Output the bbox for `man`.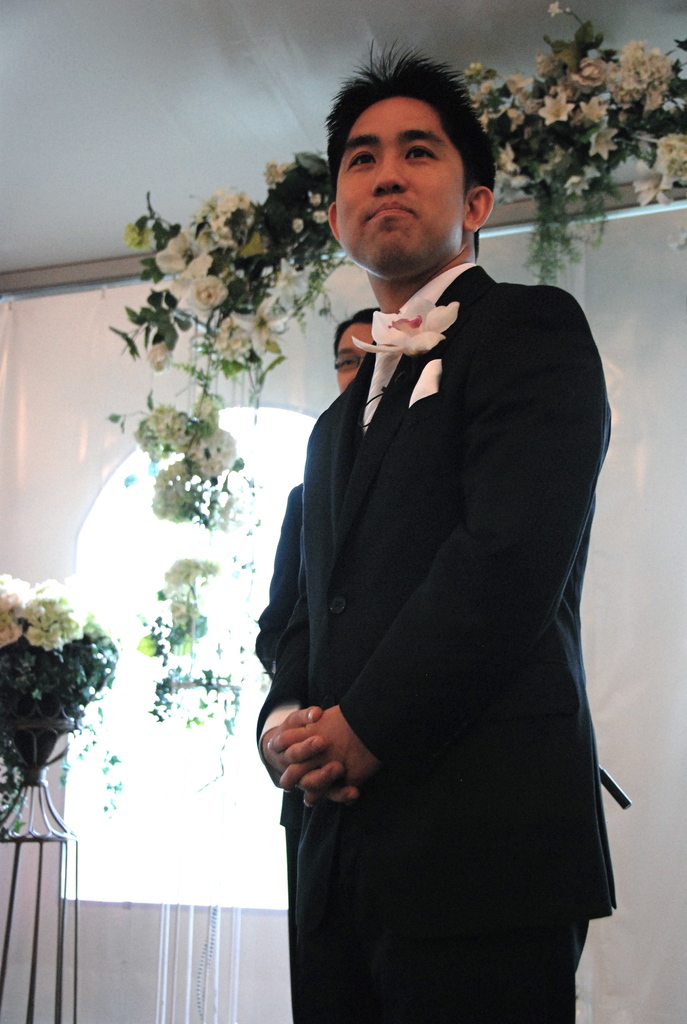
252, 305, 378, 679.
